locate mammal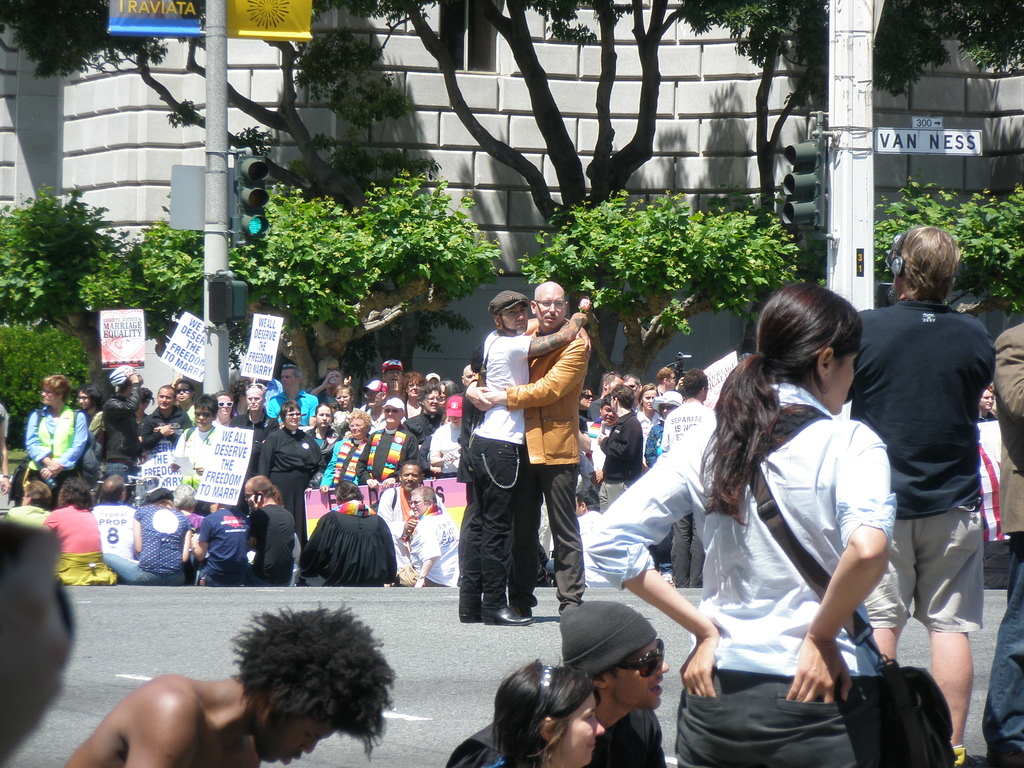
{"left": 986, "top": 311, "right": 1023, "bottom": 767}
